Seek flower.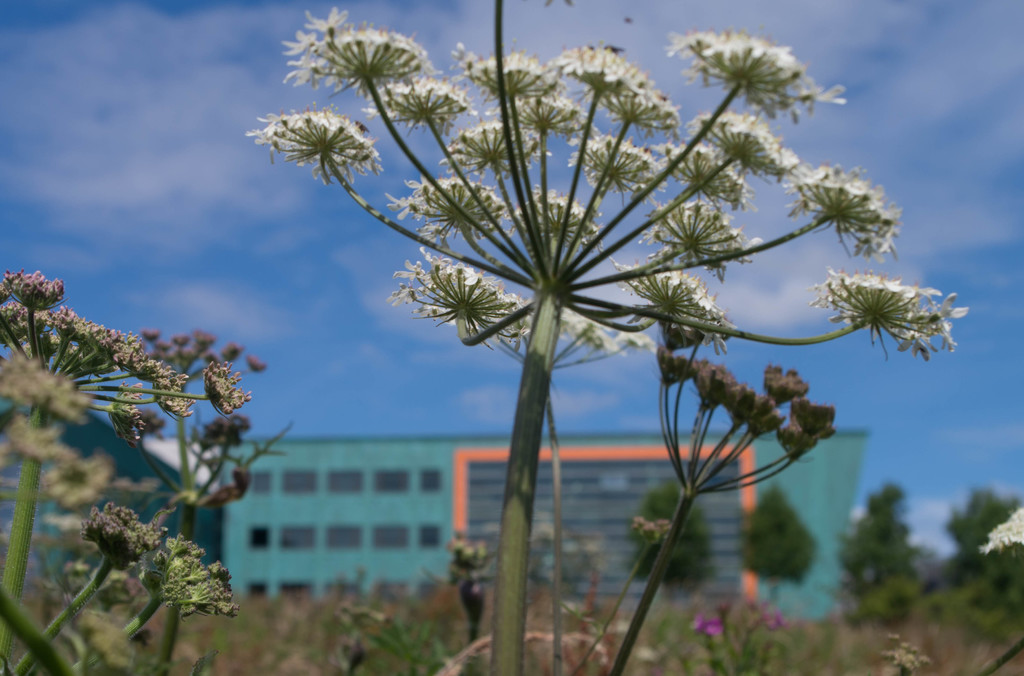
[left=285, top=4, right=424, bottom=89].
